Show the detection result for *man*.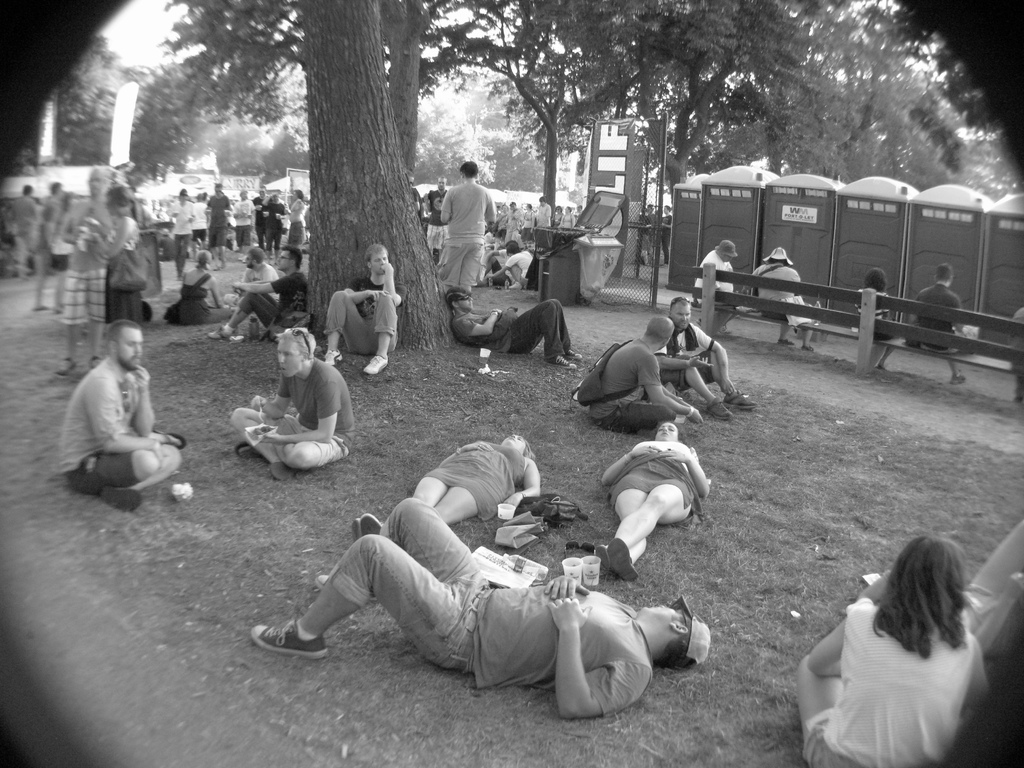
<bbox>60, 161, 118, 372</bbox>.
